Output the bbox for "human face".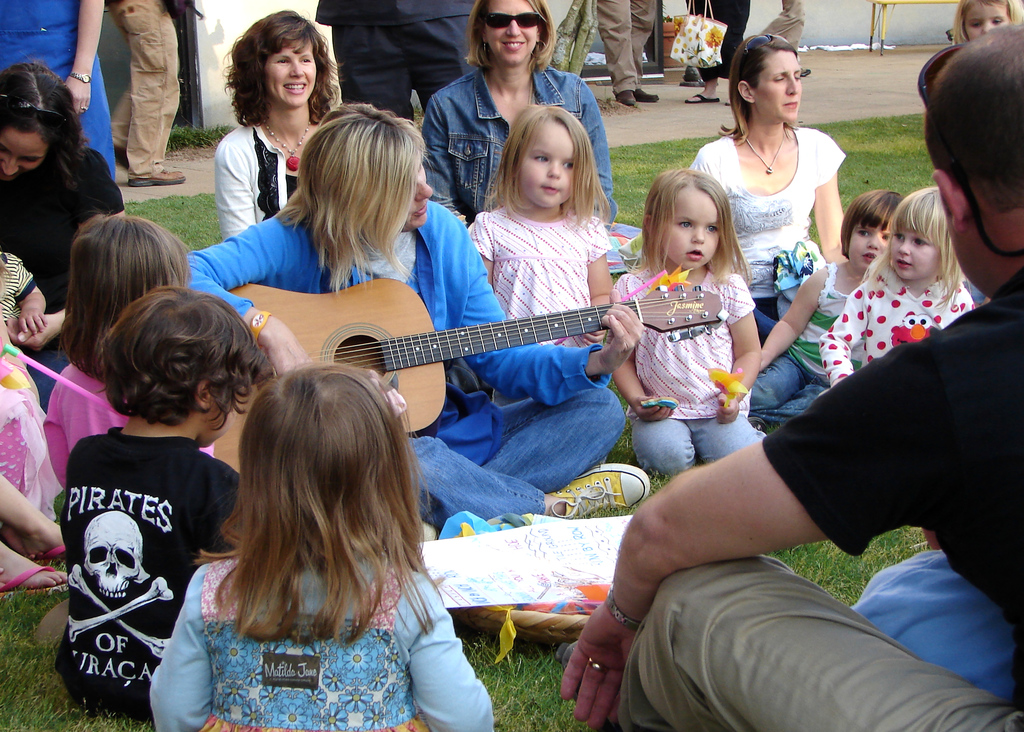
<box>1,129,49,182</box>.
